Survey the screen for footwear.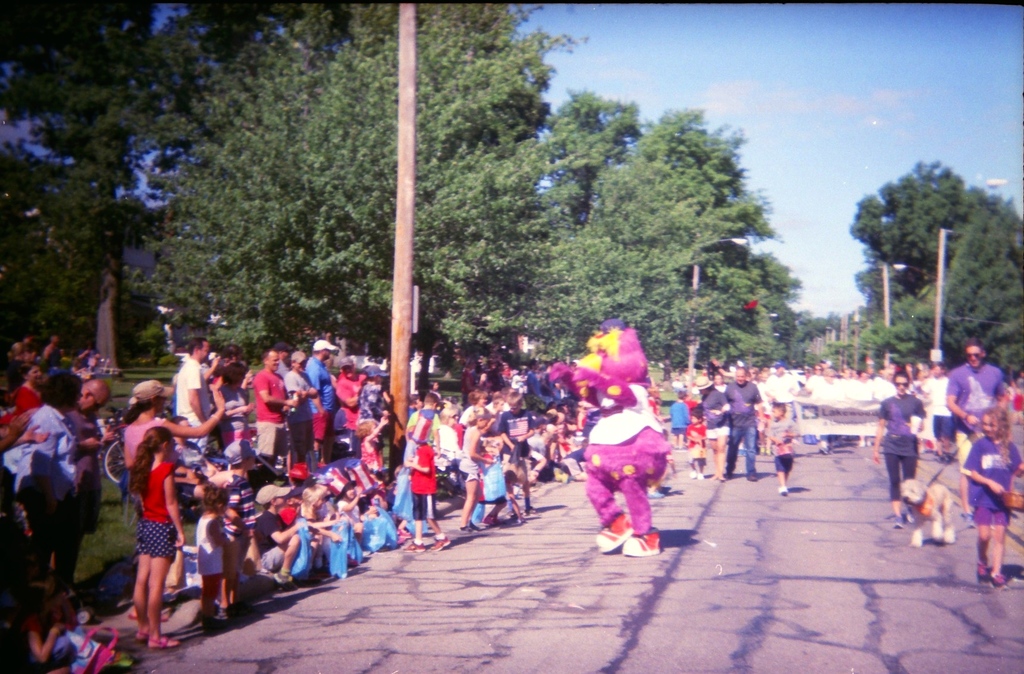
Survey found: rect(134, 630, 152, 641).
